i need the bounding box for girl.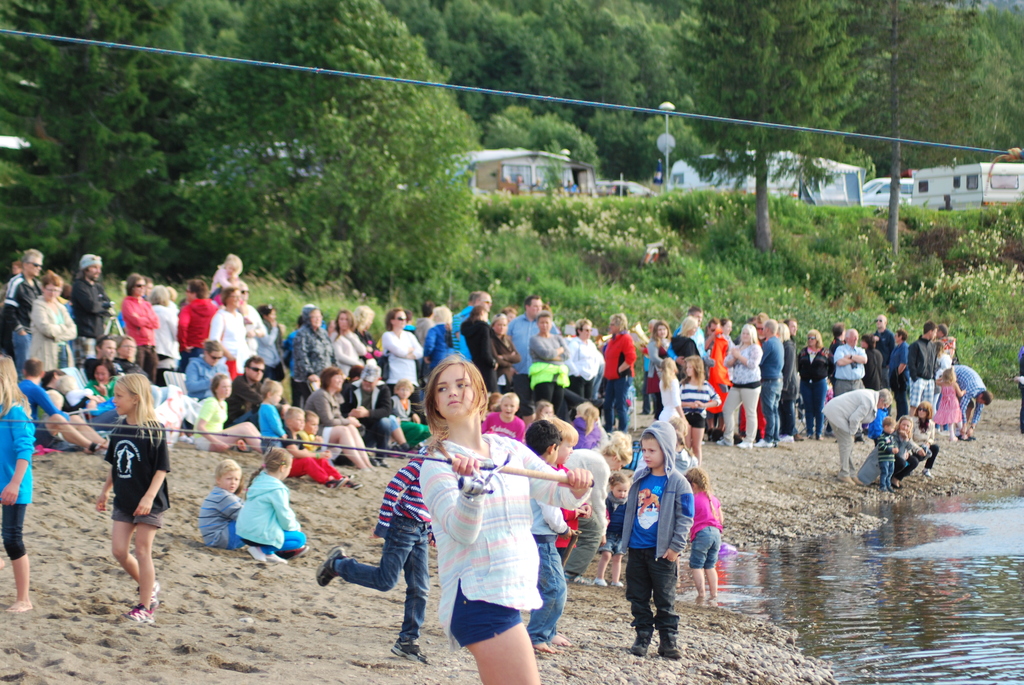
Here it is: (x1=687, y1=462, x2=724, y2=608).
